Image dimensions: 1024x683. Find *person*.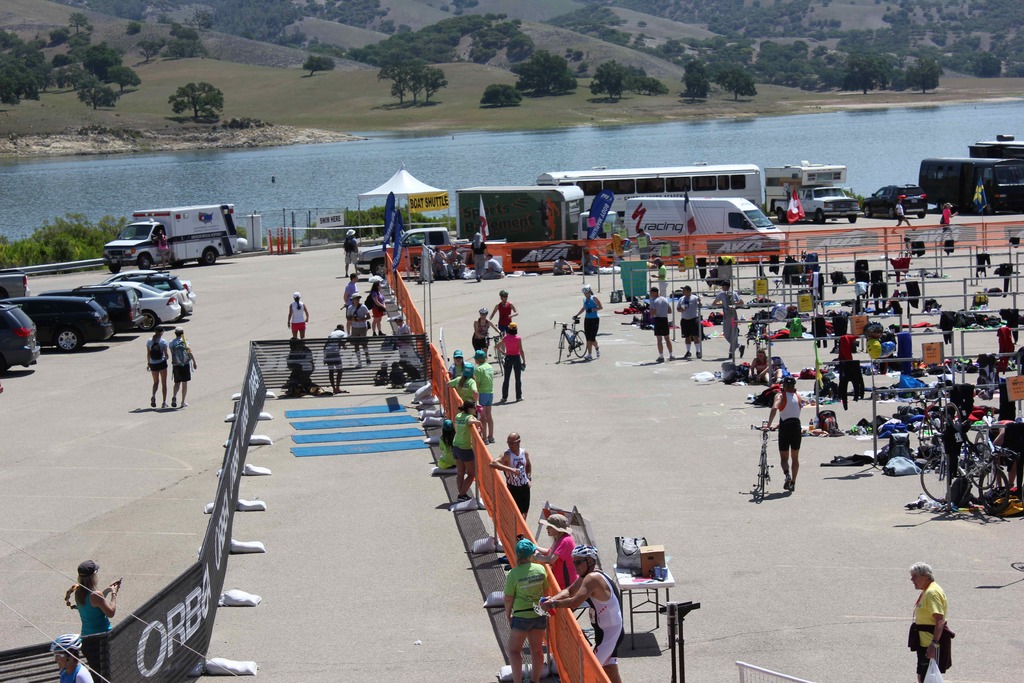
crop(419, 244, 436, 281).
